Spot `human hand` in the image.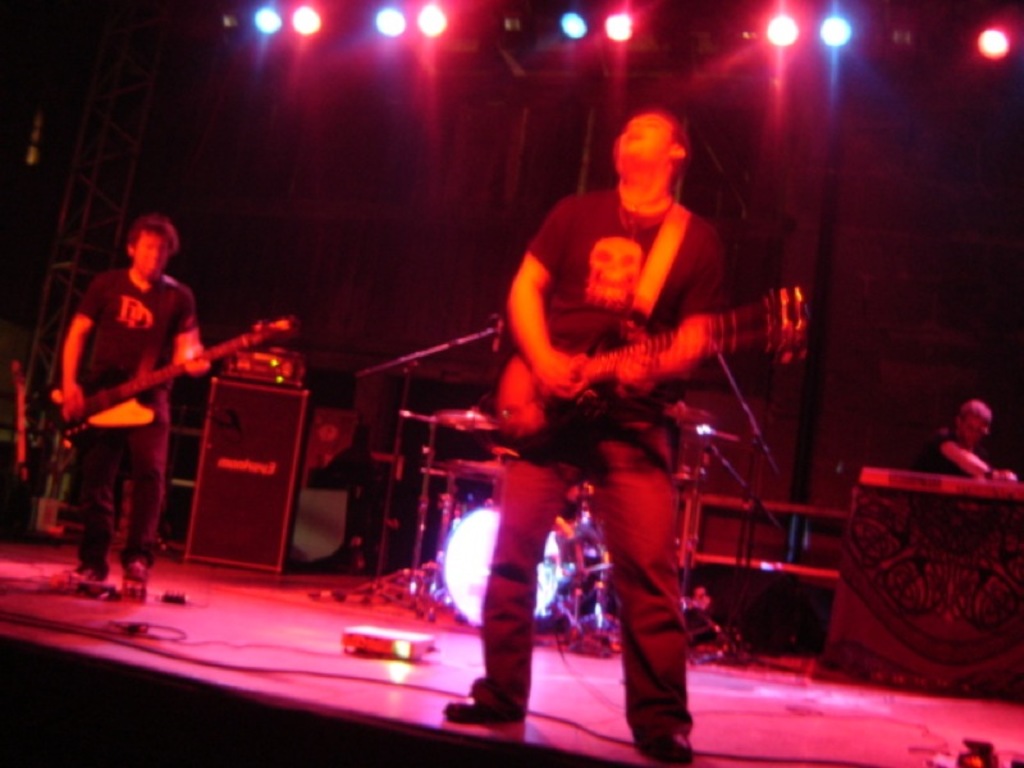
`human hand` found at 179, 344, 212, 379.
